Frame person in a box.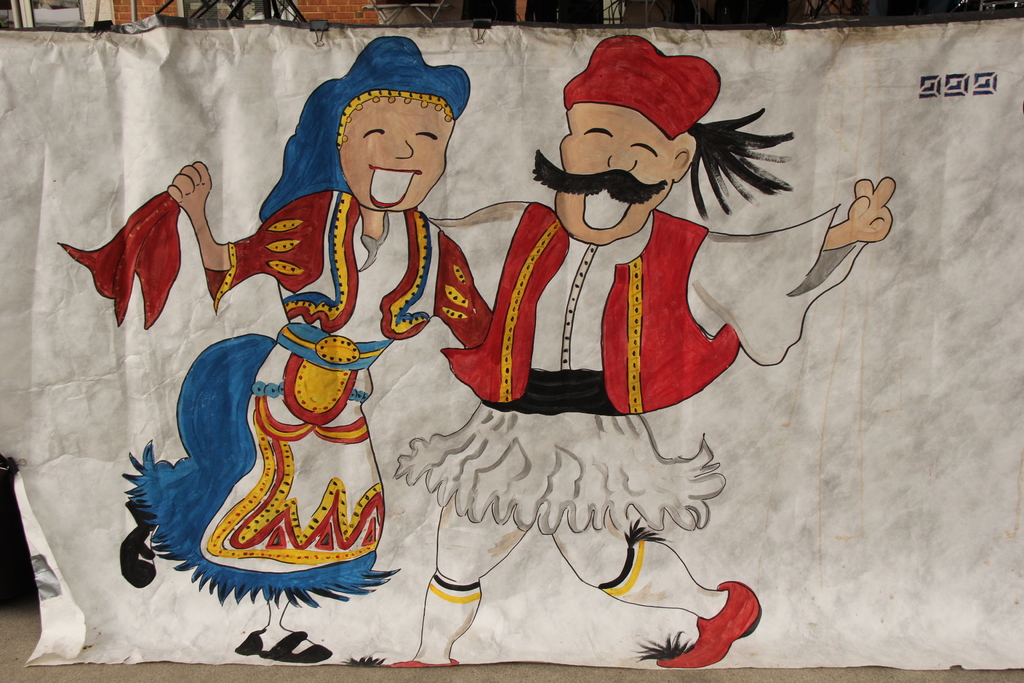
Rect(365, 35, 893, 673).
